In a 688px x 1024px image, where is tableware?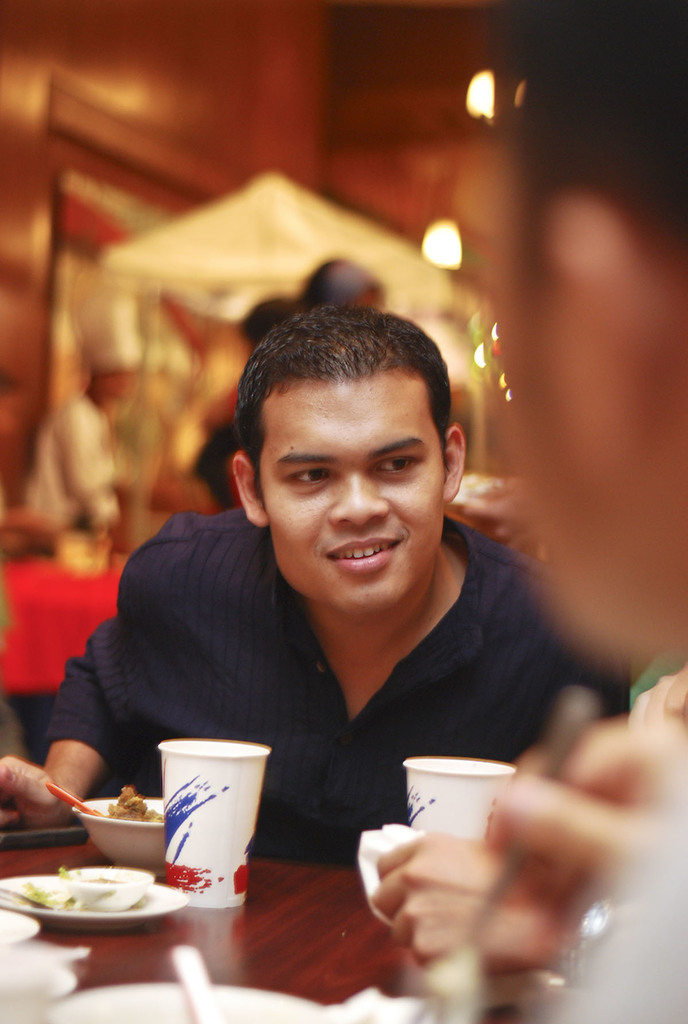
select_region(398, 751, 513, 846).
